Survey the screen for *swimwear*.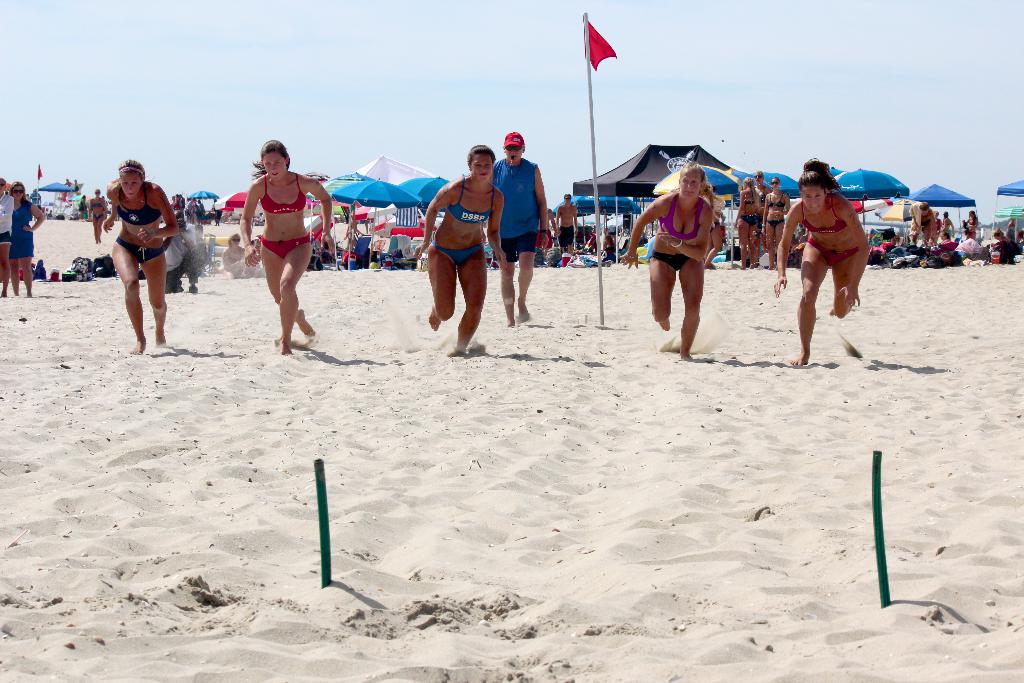
Survey found: [x1=8, y1=204, x2=36, y2=259].
